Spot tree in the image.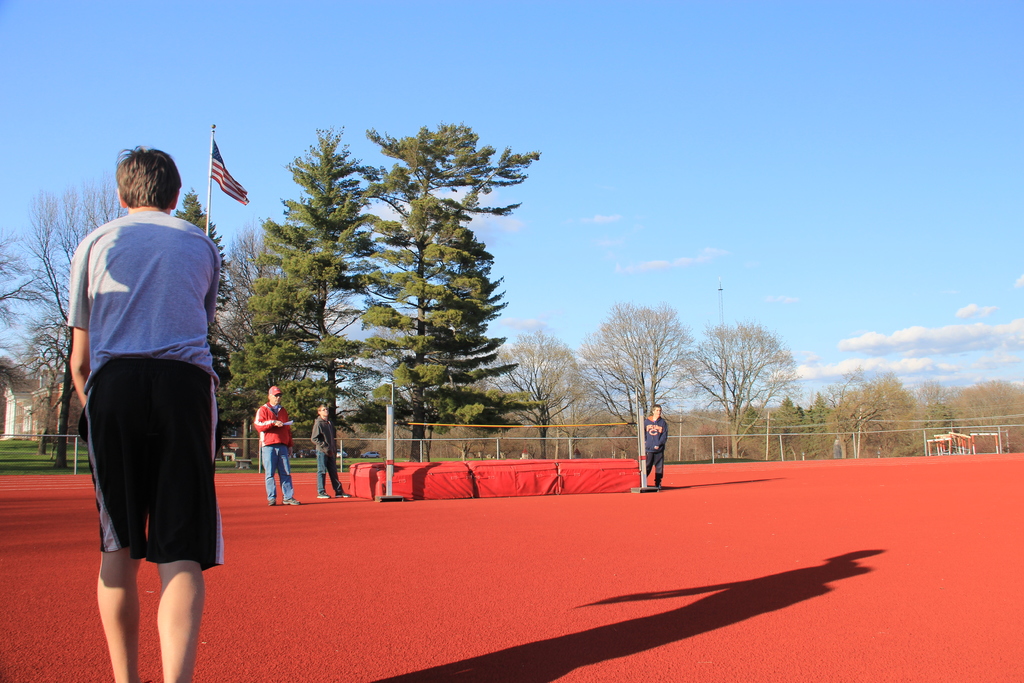
tree found at 668, 324, 803, 473.
